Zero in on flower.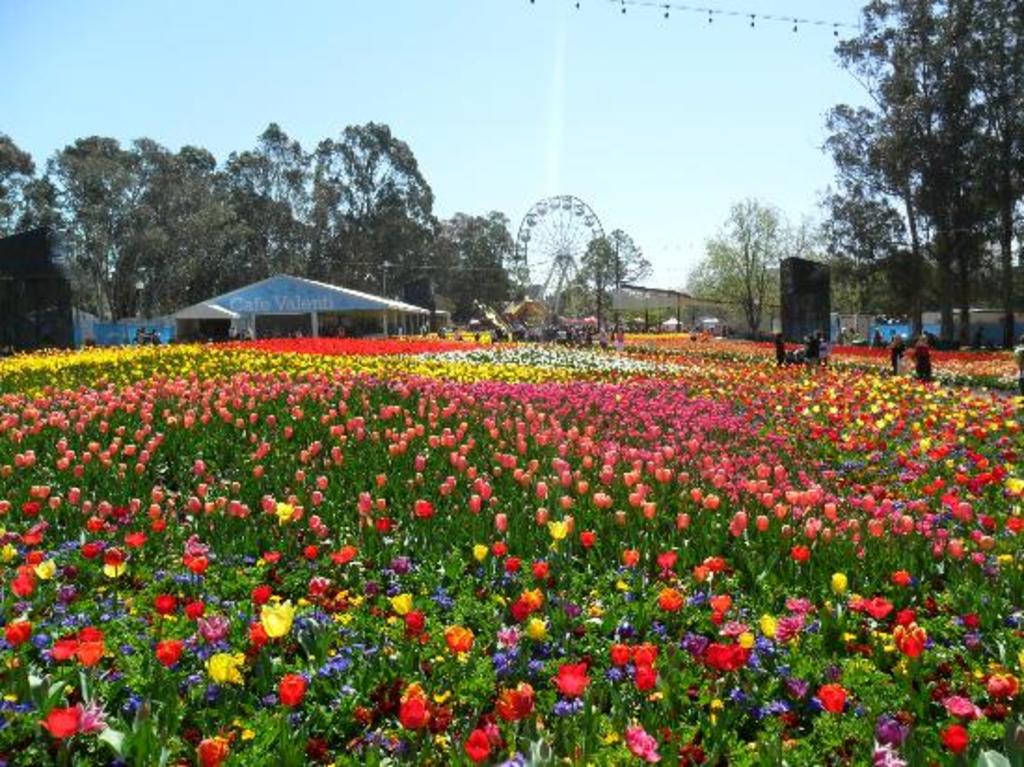
Zeroed in: rect(199, 607, 233, 646).
